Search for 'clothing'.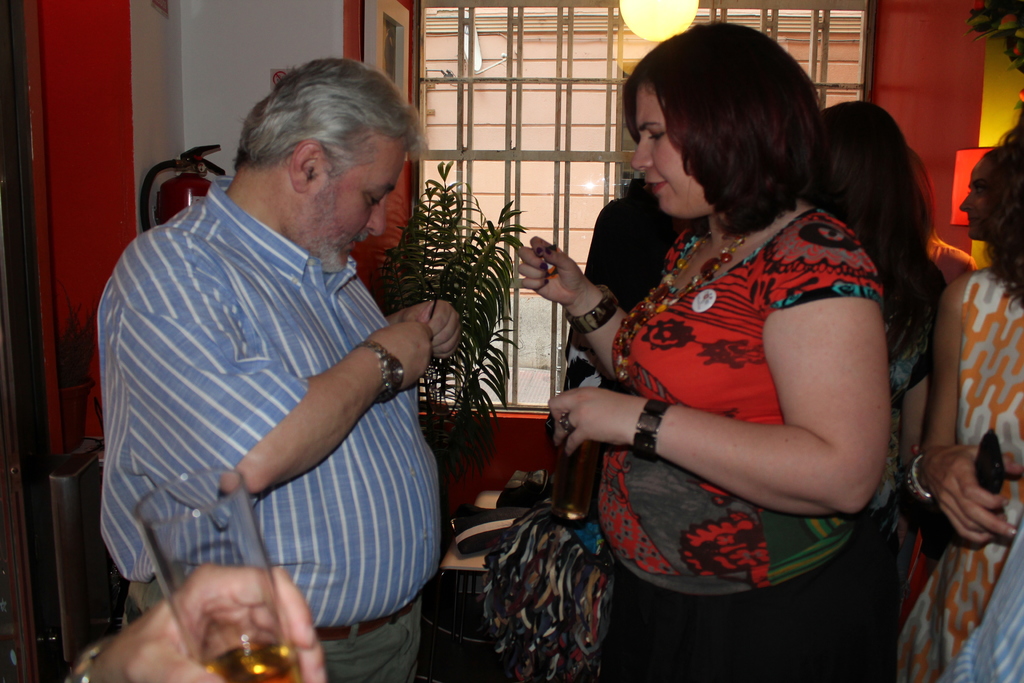
Found at (x1=888, y1=261, x2=1023, y2=682).
